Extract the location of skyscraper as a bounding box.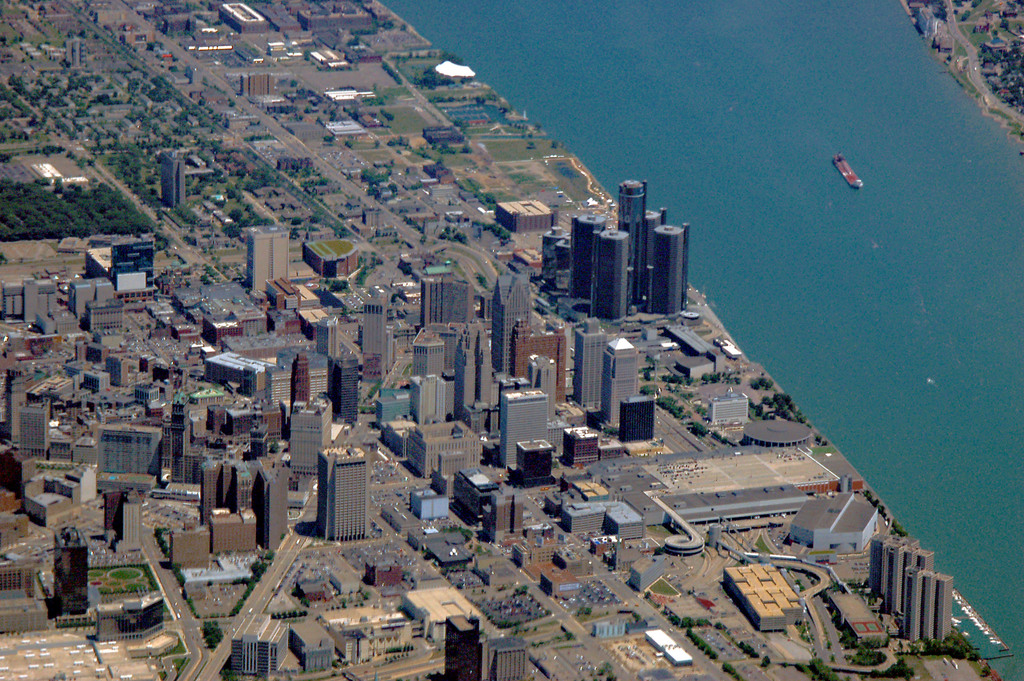
locate(503, 387, 550, 473).
